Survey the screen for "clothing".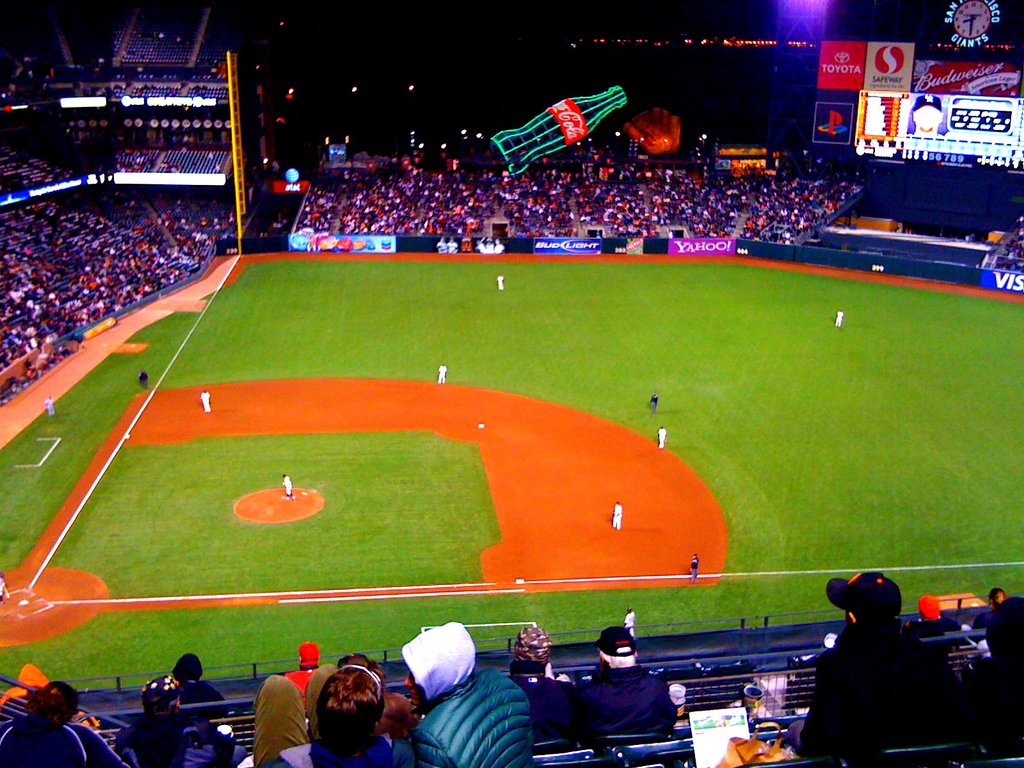
Survey found: <bbox>577, 663, 670, 760</bbox>.
